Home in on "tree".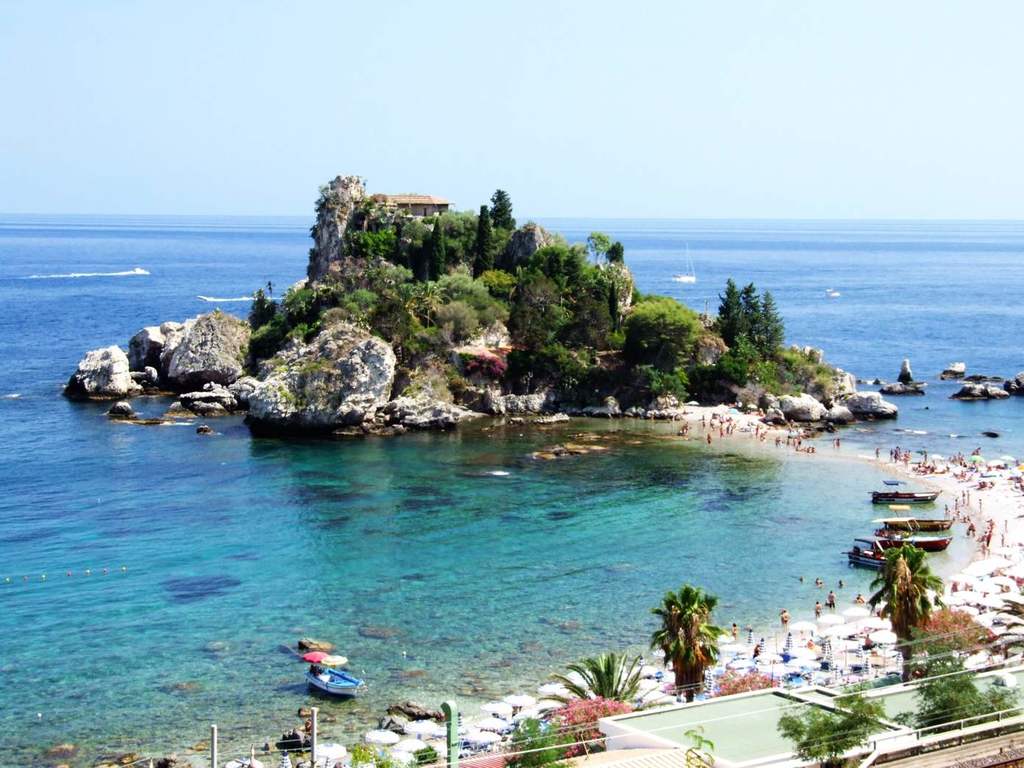
Homed in at l=440, t=208, r=475, b=267.
